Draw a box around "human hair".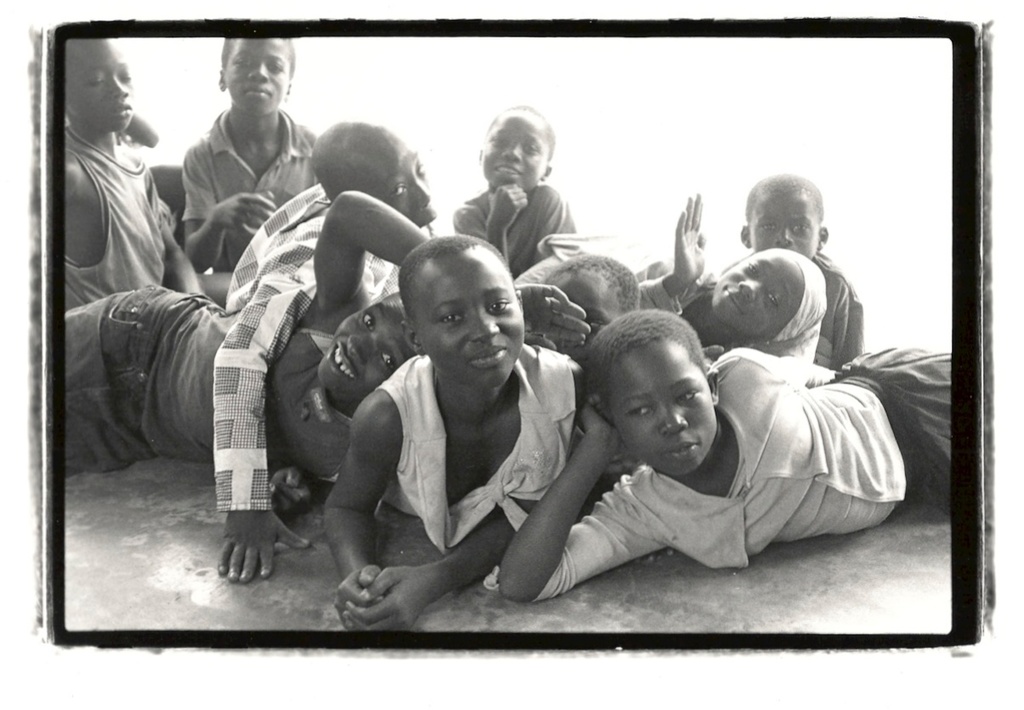
BBox(400, 232, 512, 323).
